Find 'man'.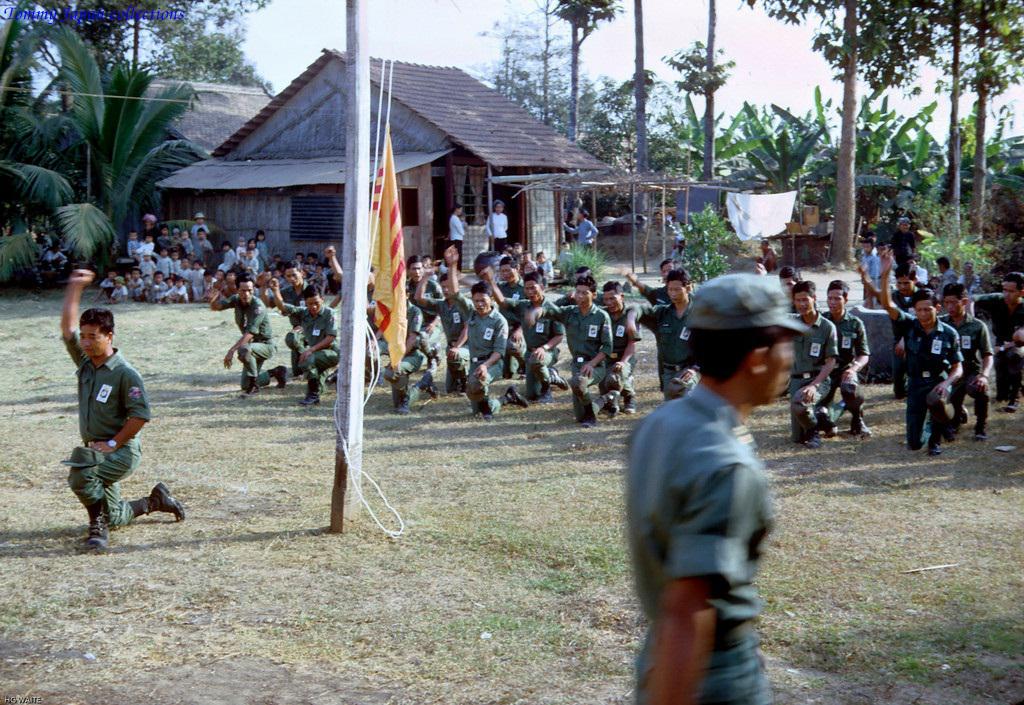
locate(633, 233, 831, 696).
